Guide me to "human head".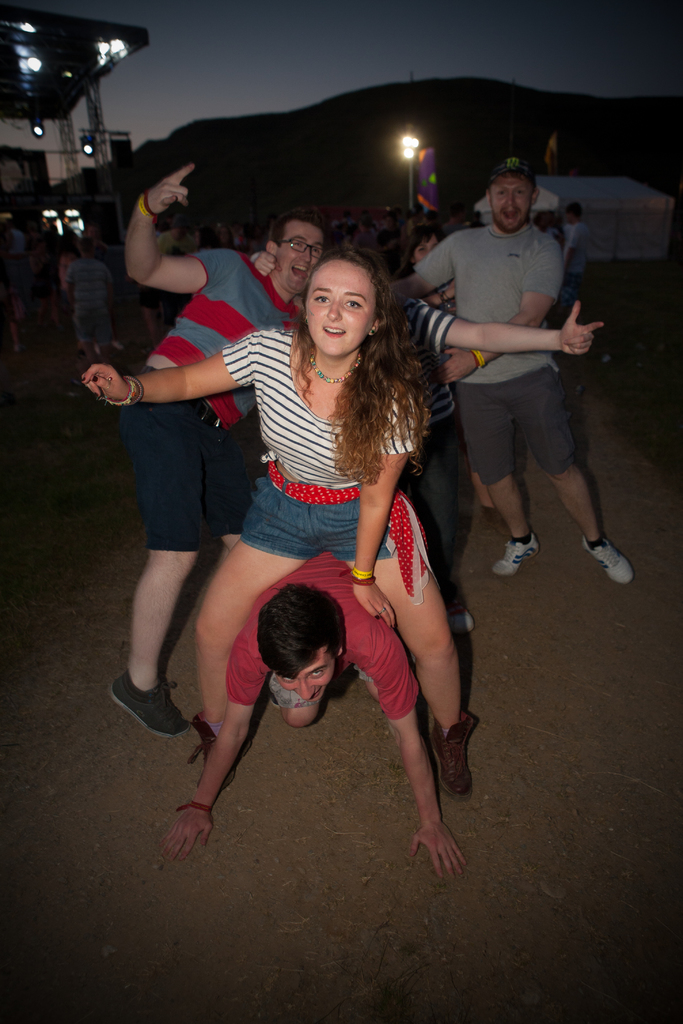
Guidance: 488/166/542/233.
